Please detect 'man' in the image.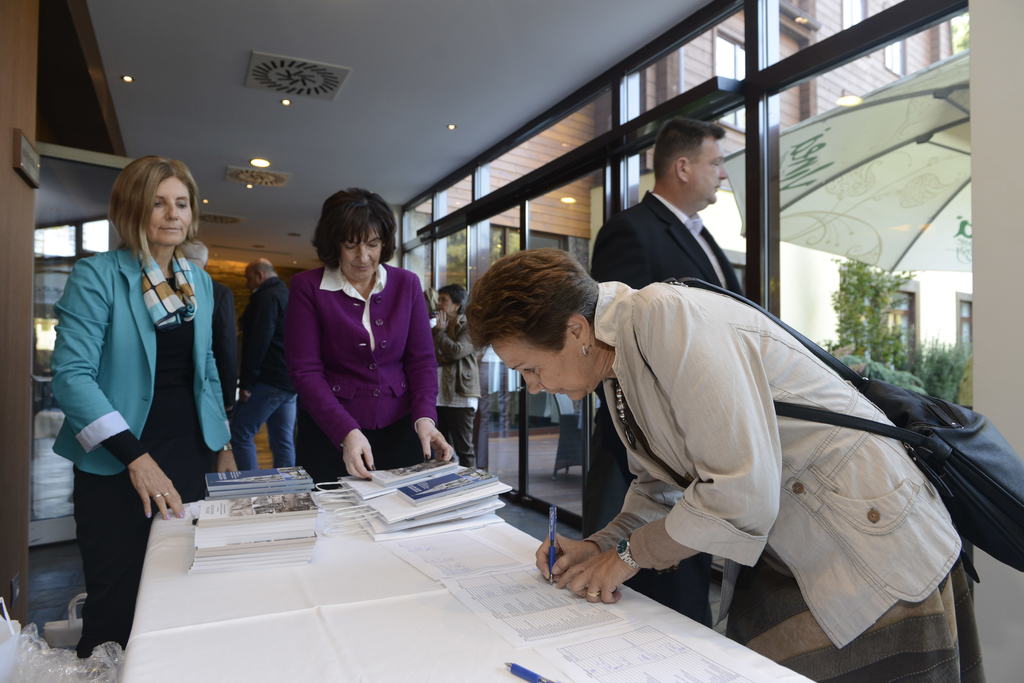
rect(583, 115, 747, 626).
